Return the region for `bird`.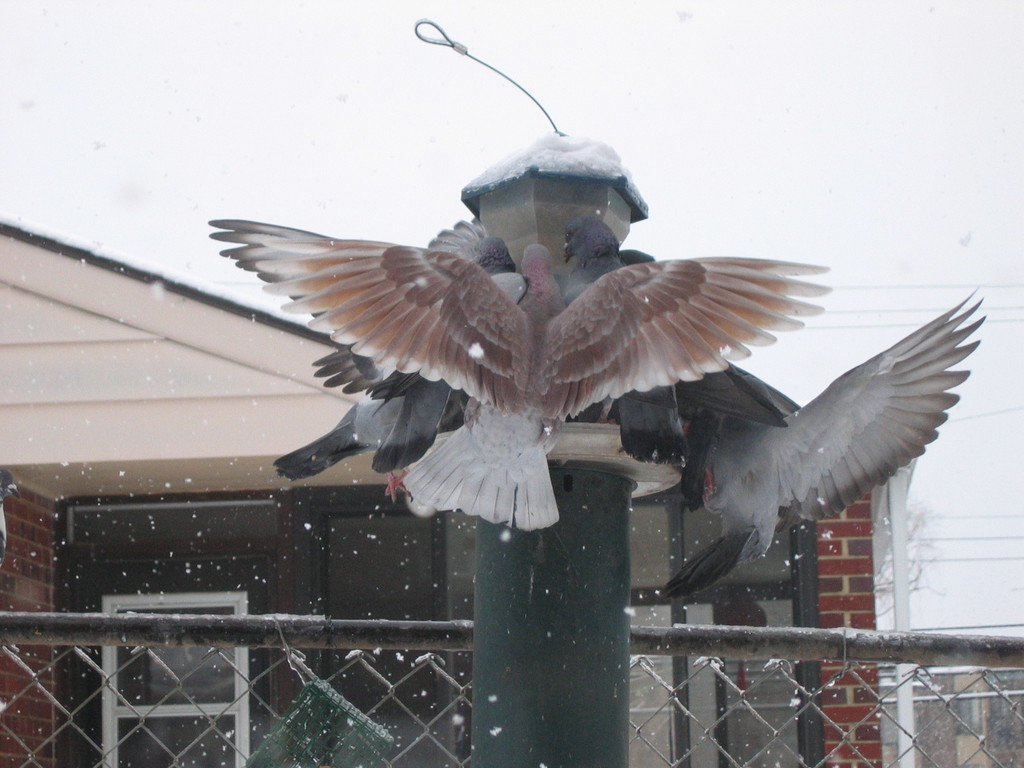
box=[269, 384, 494, 494].
